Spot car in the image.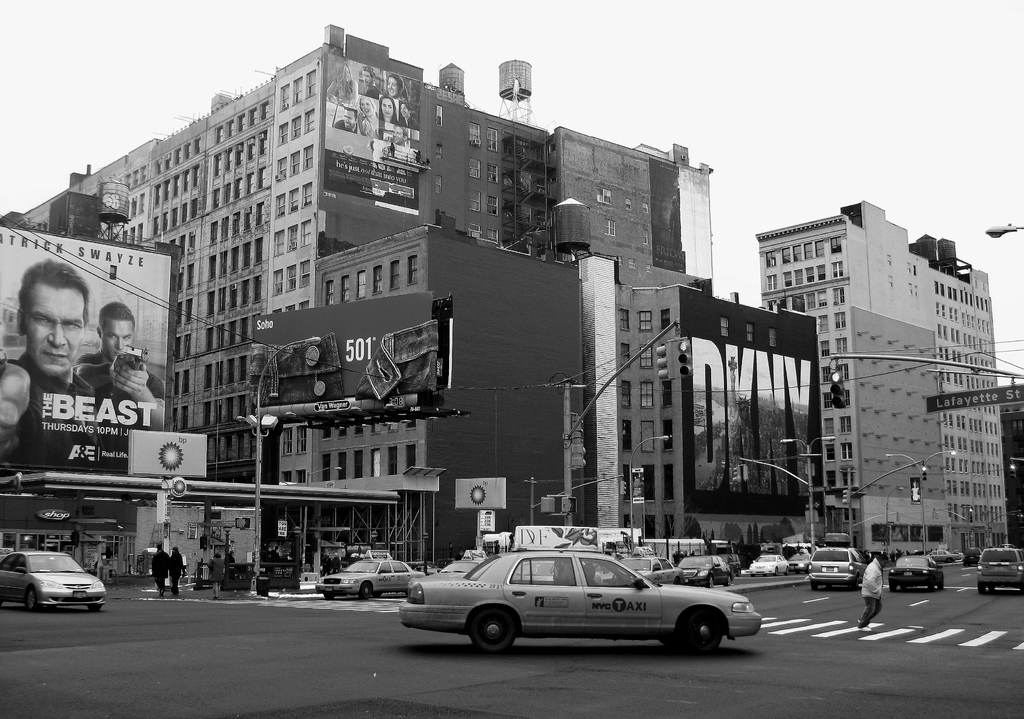
car found at detection(890, 553, 945, 590).
